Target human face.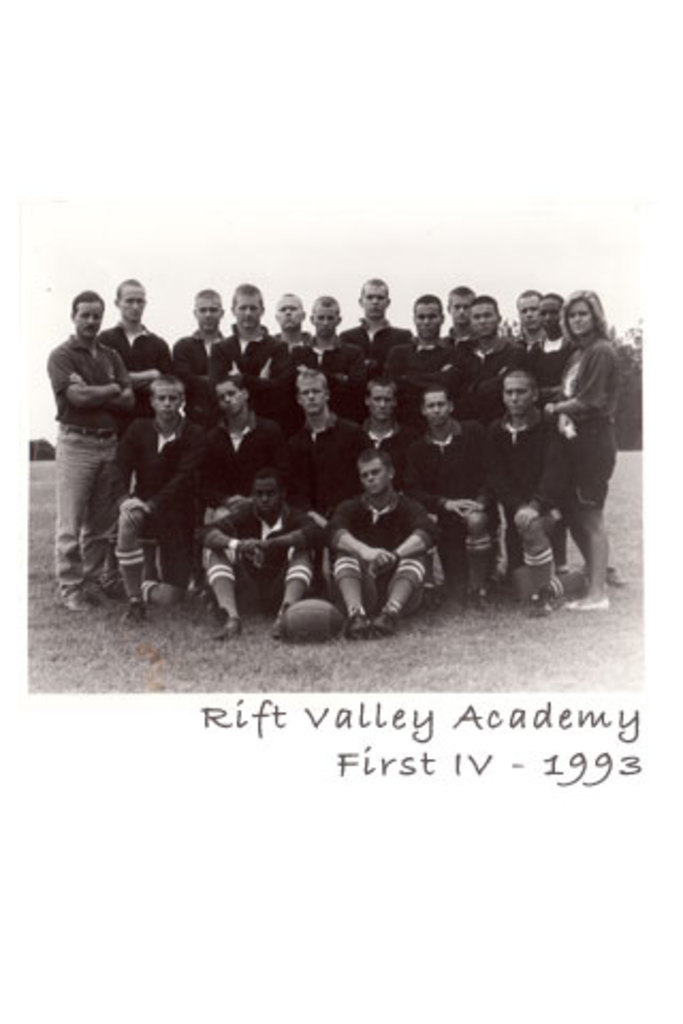
Target region: (left=216, top=382, right=248, bottom=416).
